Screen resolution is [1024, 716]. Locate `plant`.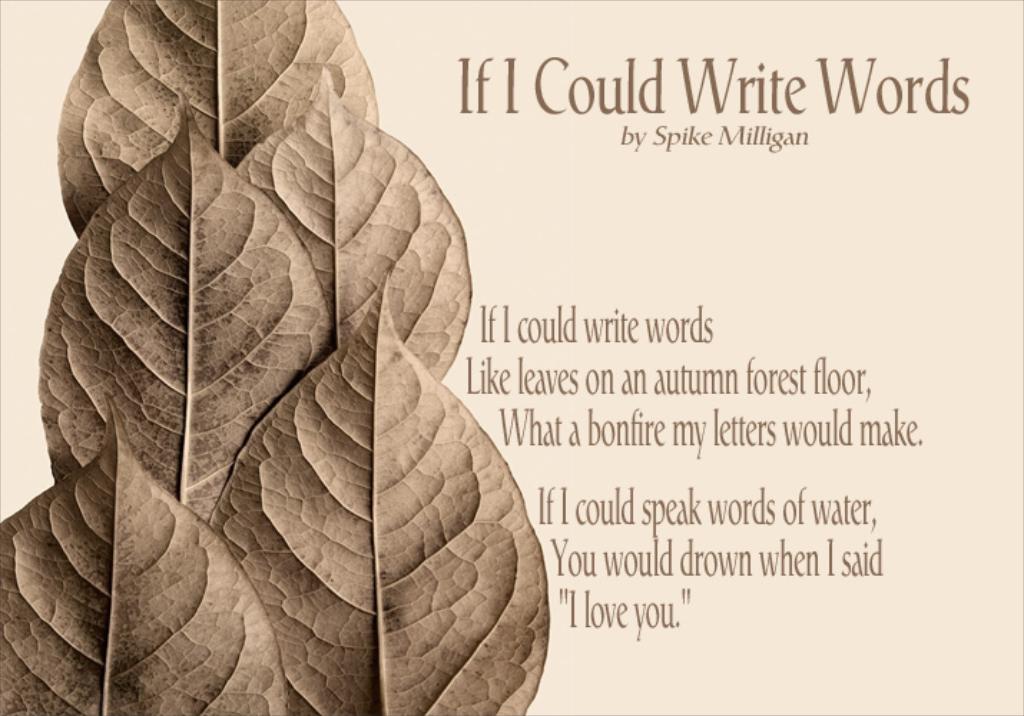
(0,0,547,715).
